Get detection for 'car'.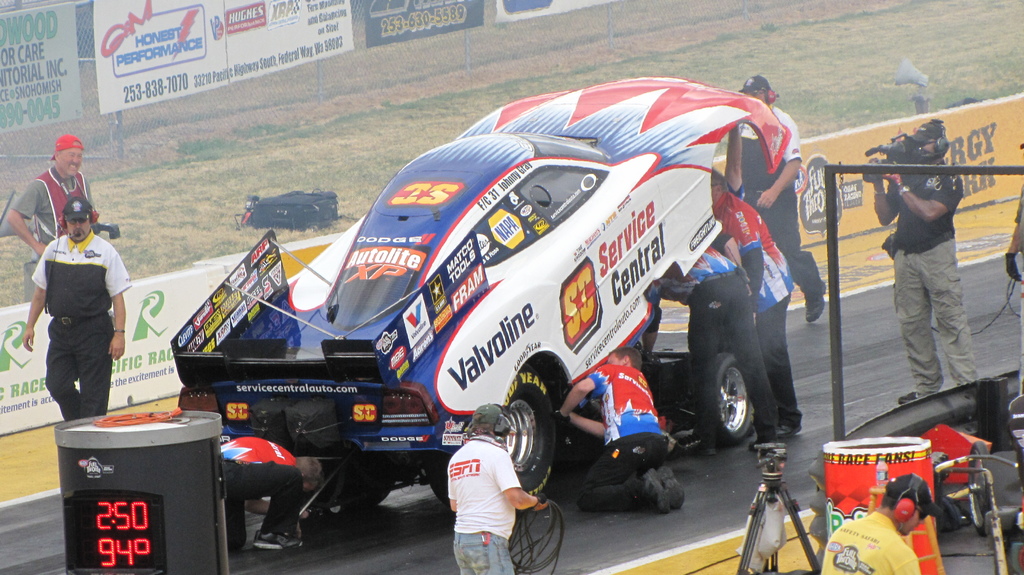
Detection: bbox(148, 77, 838, 522).
